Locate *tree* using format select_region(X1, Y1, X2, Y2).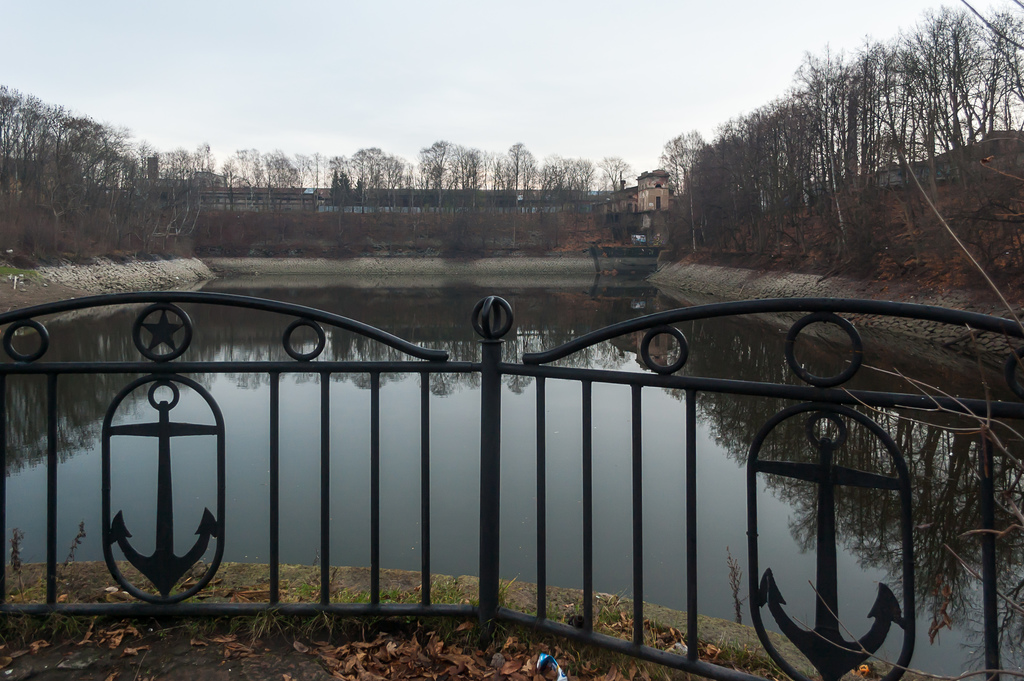
select_region(326, 143, 405, 190).
